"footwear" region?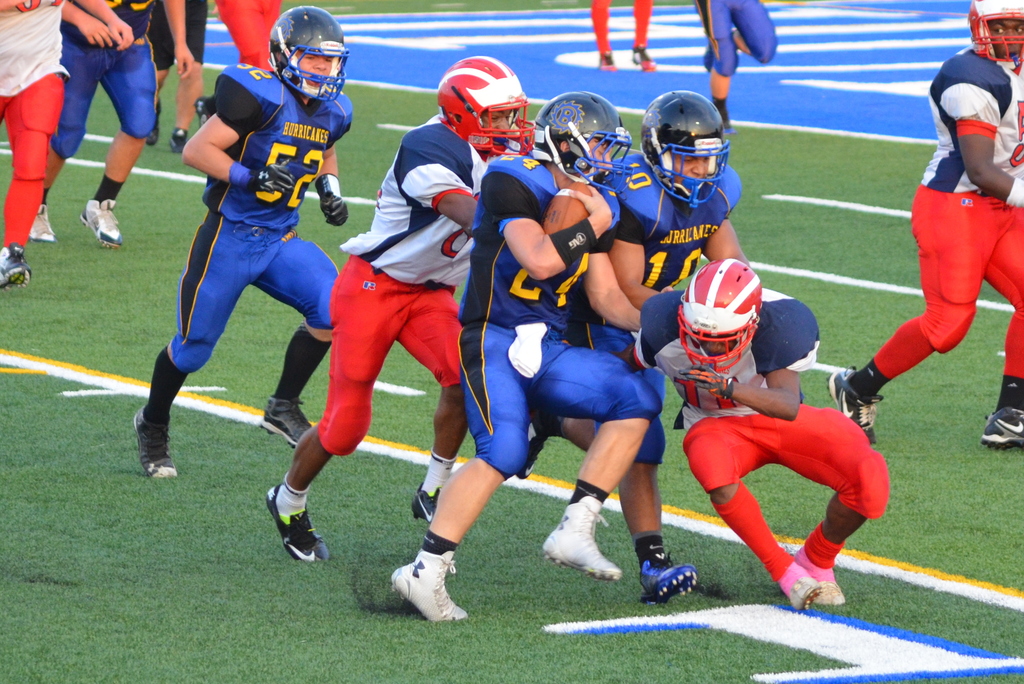
x1=780 y1=564 x2=819 y2=607
